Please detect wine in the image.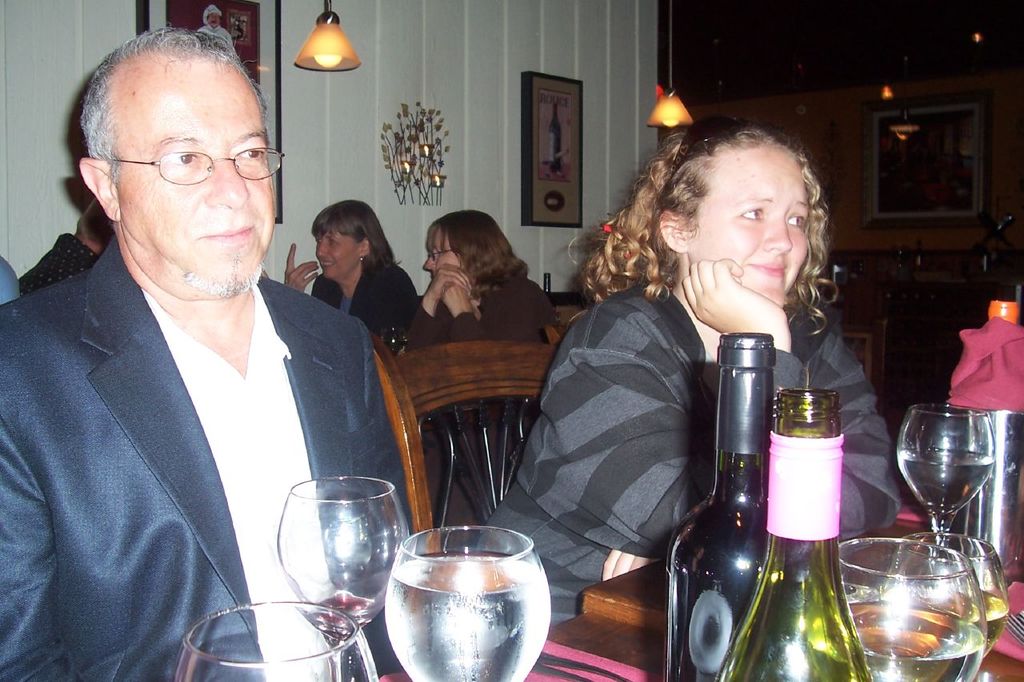
box=[710, 381, 870, 681].
